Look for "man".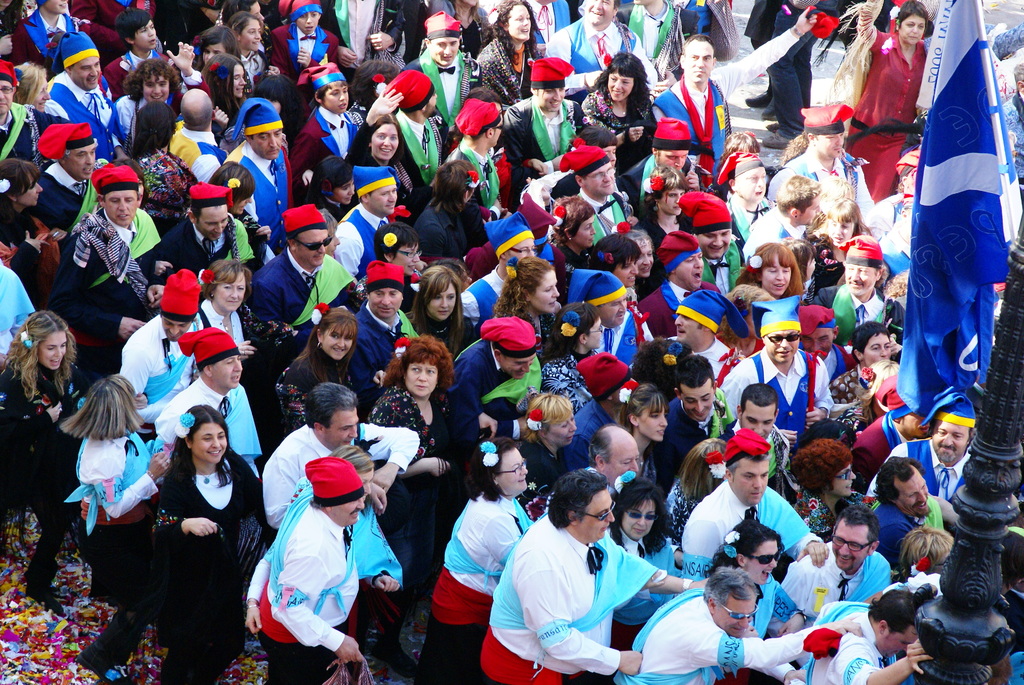
Found: rect(478, 471, 701, 684).
